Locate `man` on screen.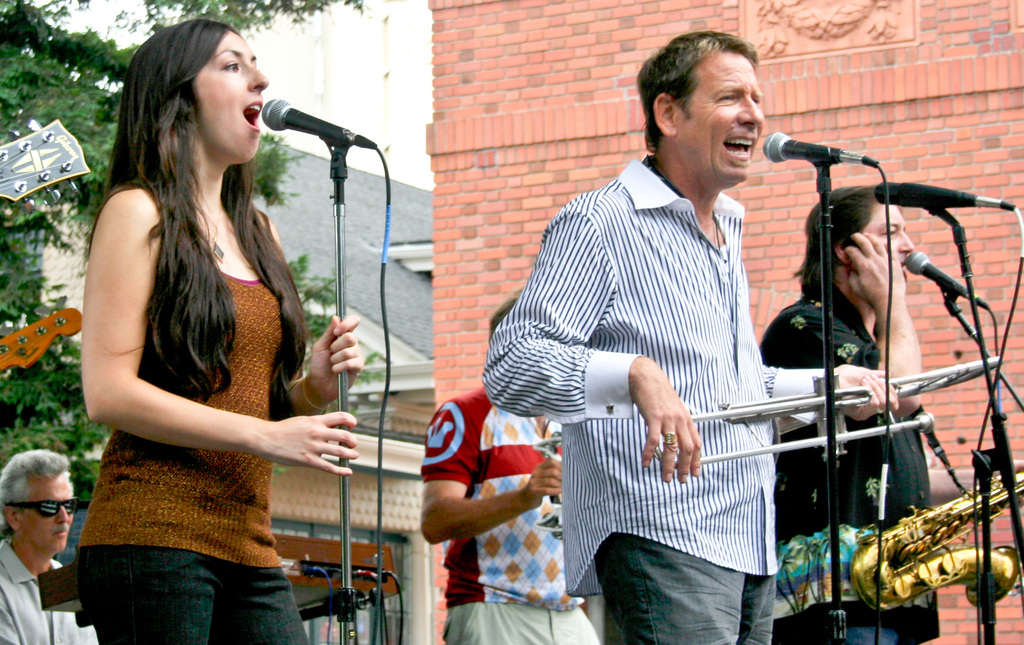
On screen at box(420, 283, 604, 644).
